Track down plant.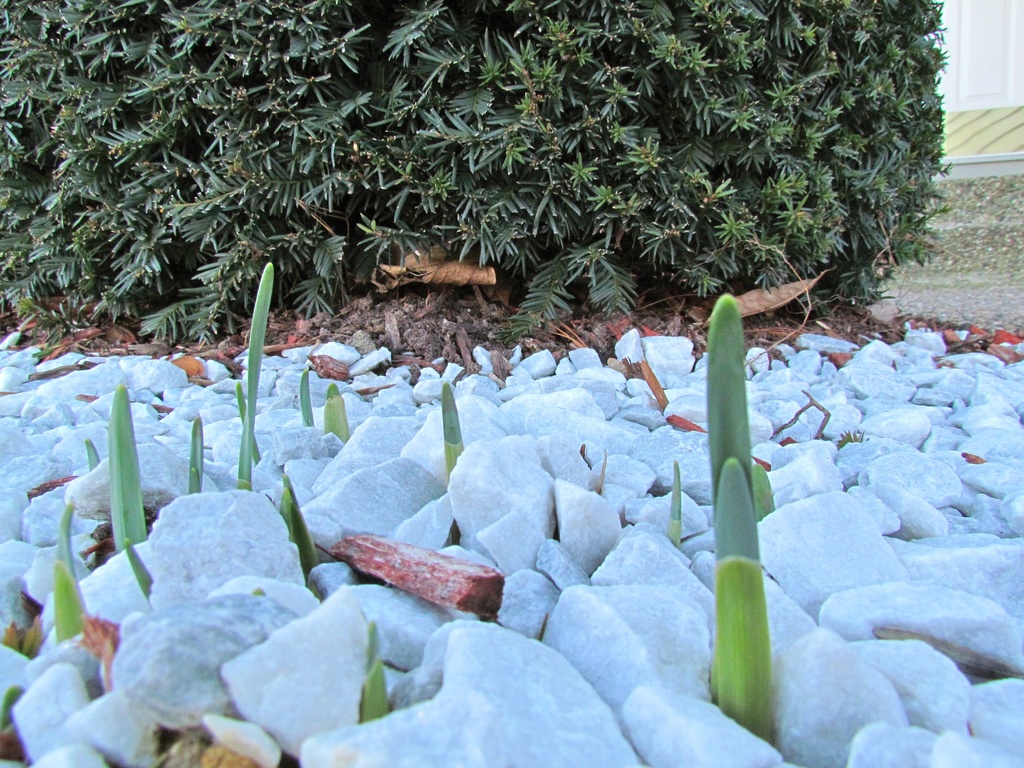
Tracked to <bbox>705, 294, 758, 505</bbox>.
